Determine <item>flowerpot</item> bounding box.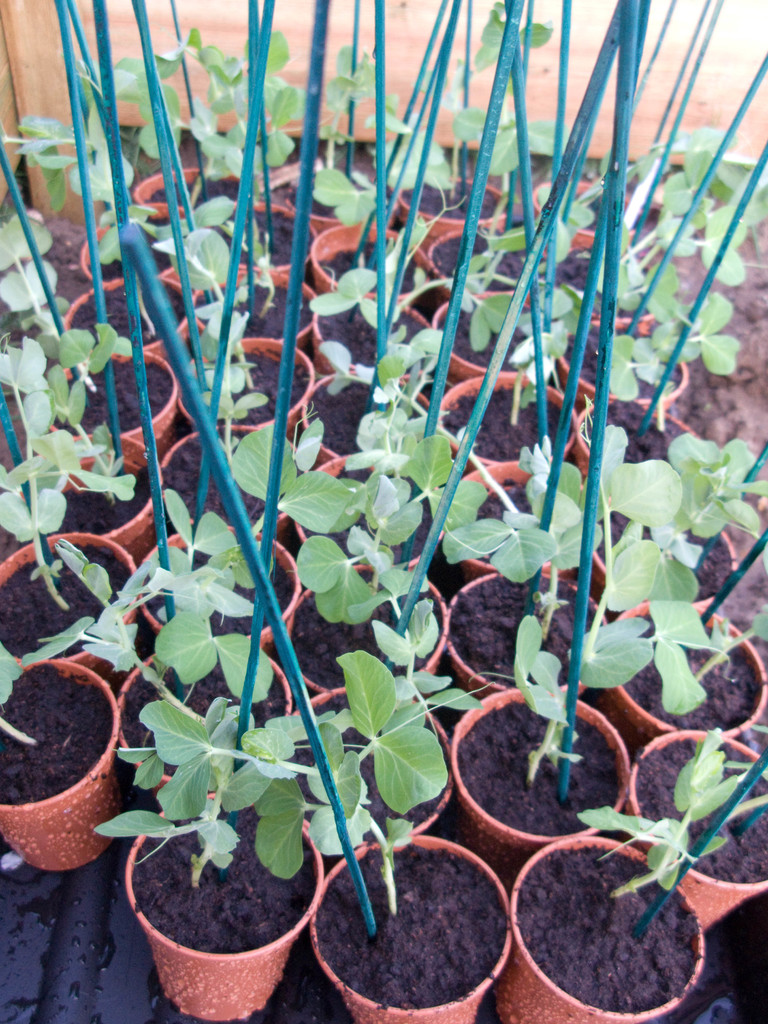
Determined: BBox(525, 182, 646, 239).
